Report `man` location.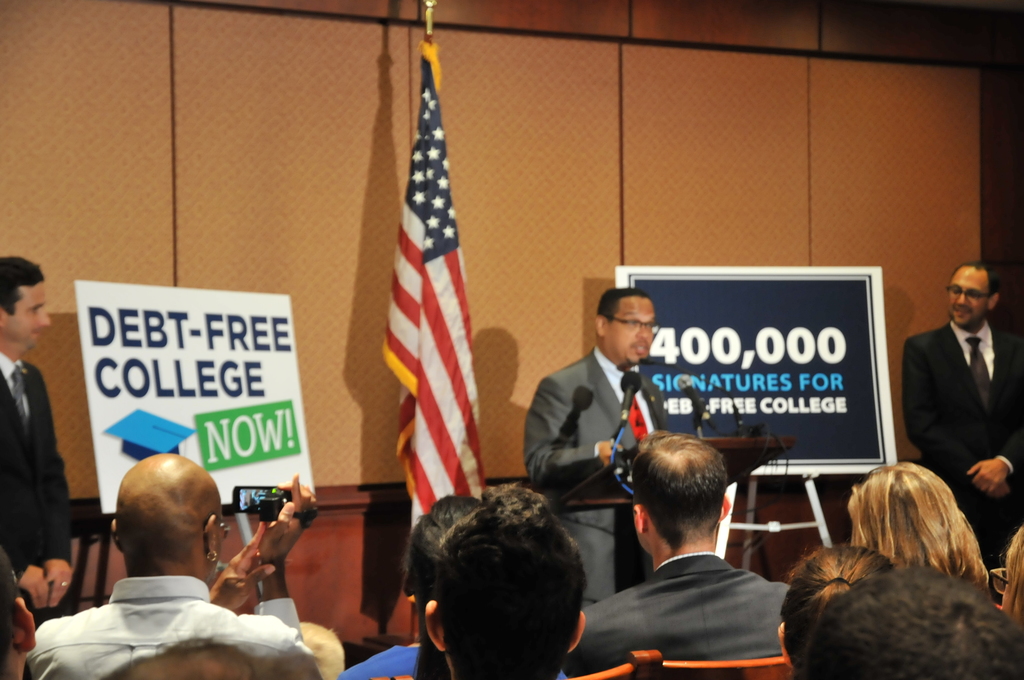
Report: bbox=(415, 477, 600, 679).
